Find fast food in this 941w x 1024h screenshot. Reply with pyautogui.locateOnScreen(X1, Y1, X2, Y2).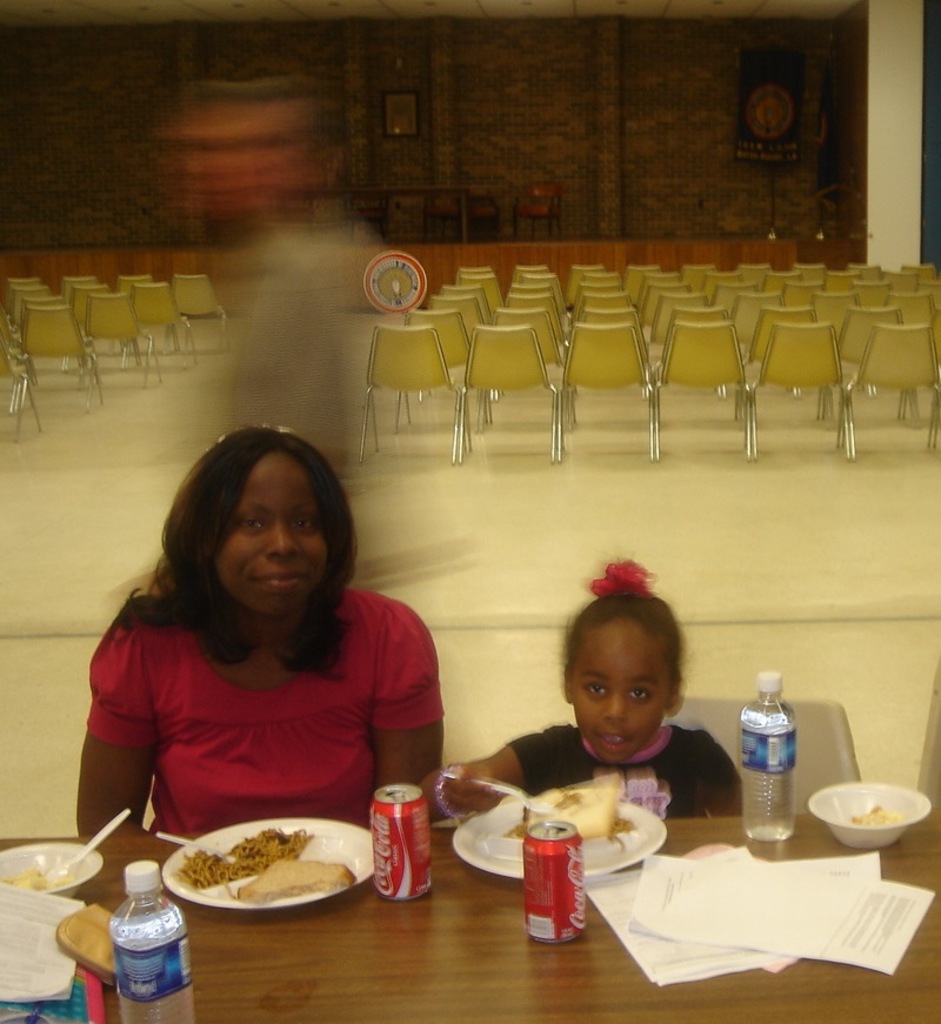
pyautogui.locateOnScreen(156, 819, 348, 899).
